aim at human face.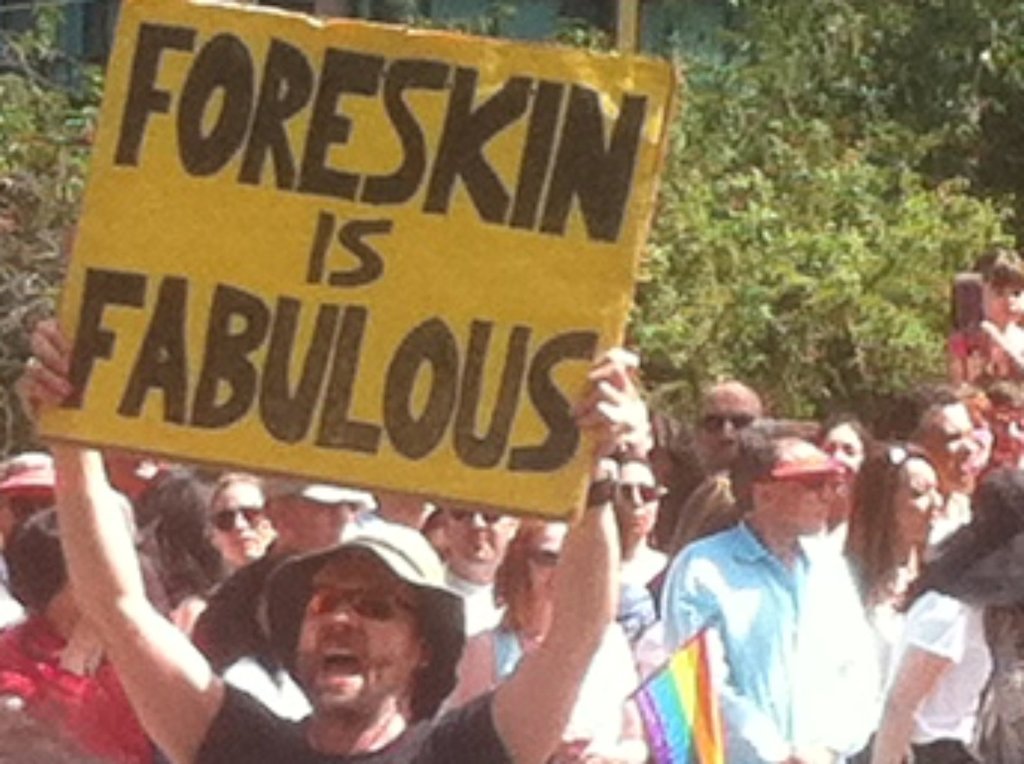
Aimed at [986,282,1021,324].
